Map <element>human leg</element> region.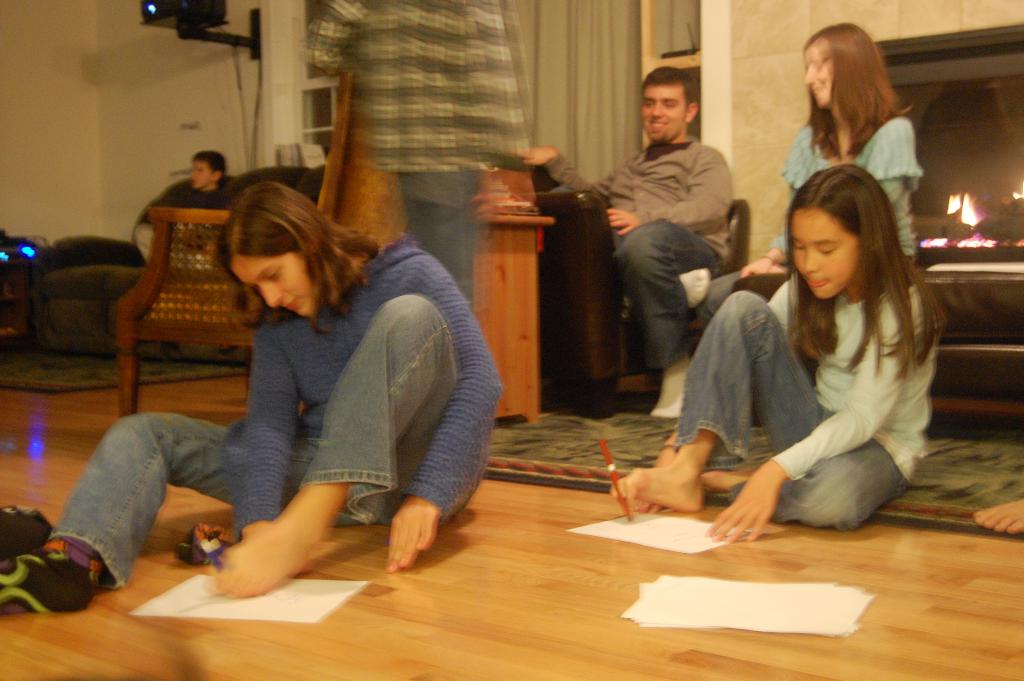
Mapped to (609, 288, 822, 507).
